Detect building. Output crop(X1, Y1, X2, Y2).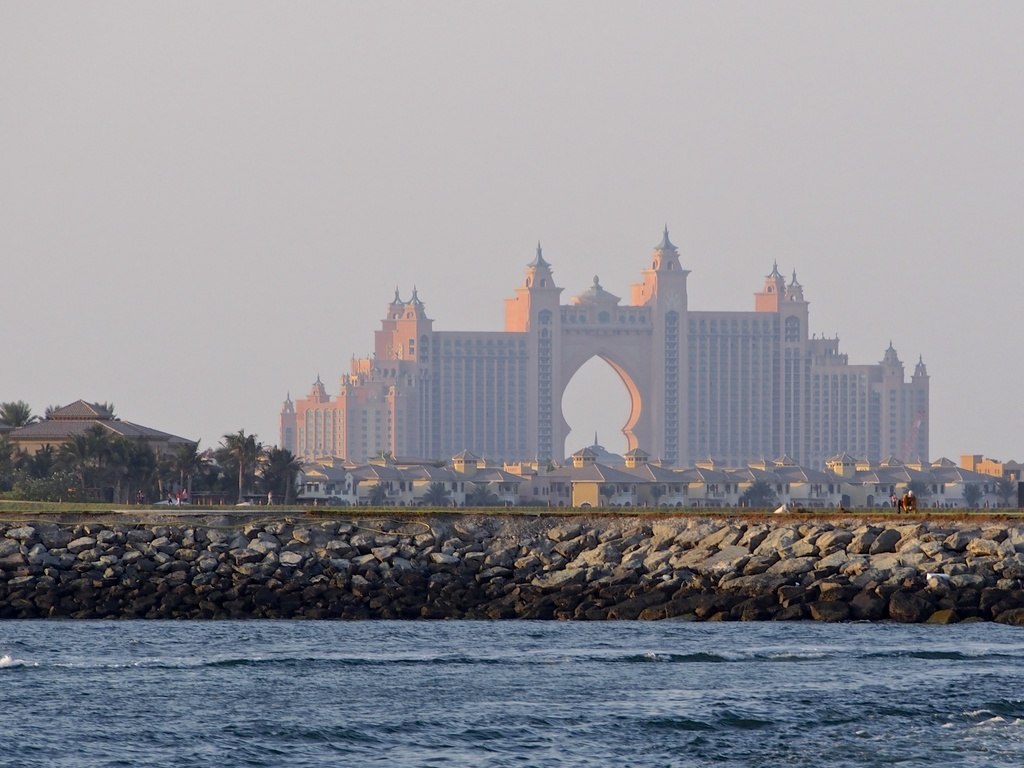
crop(277, 231, 929, 466).
